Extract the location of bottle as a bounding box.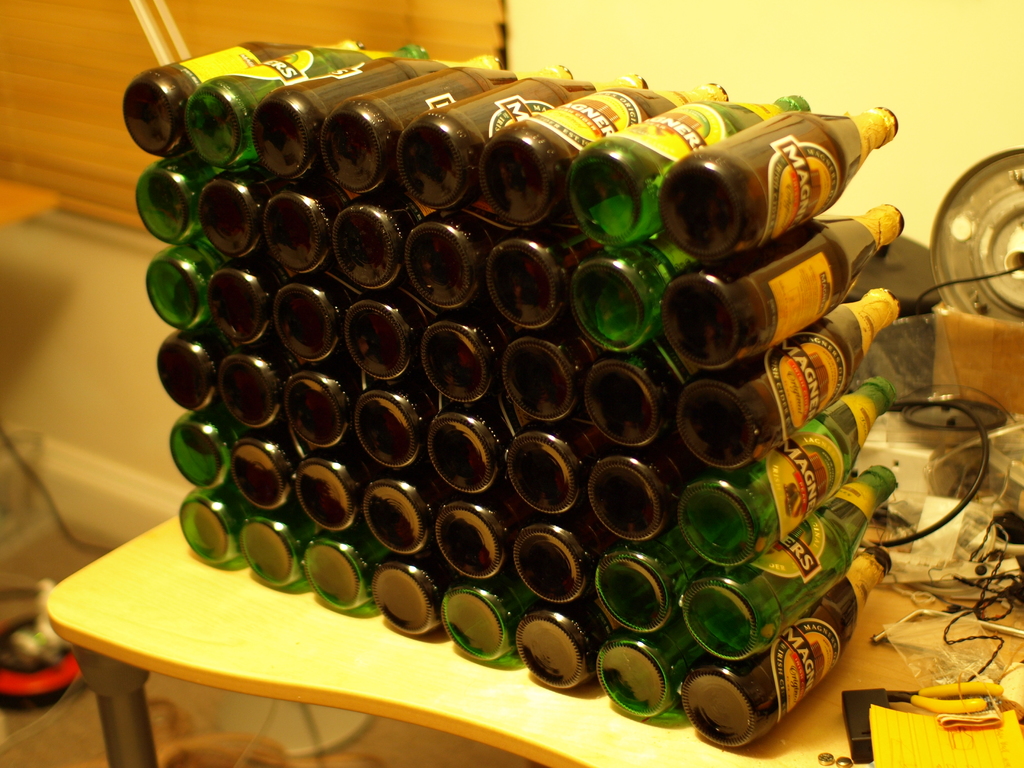
(436, 486, 521, 579).
